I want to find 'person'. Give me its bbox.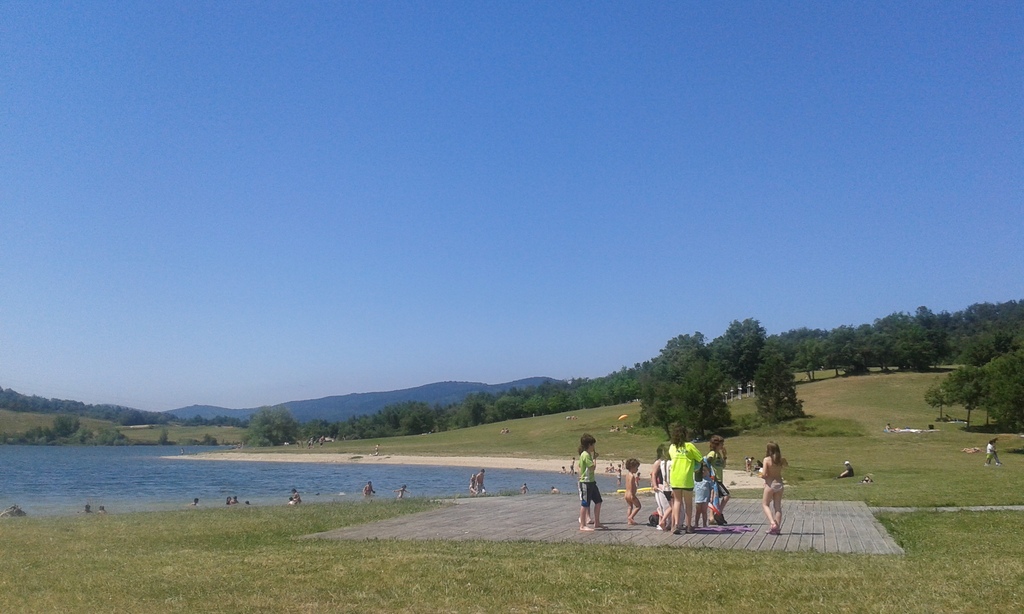
(180, 495, 199, 511).
